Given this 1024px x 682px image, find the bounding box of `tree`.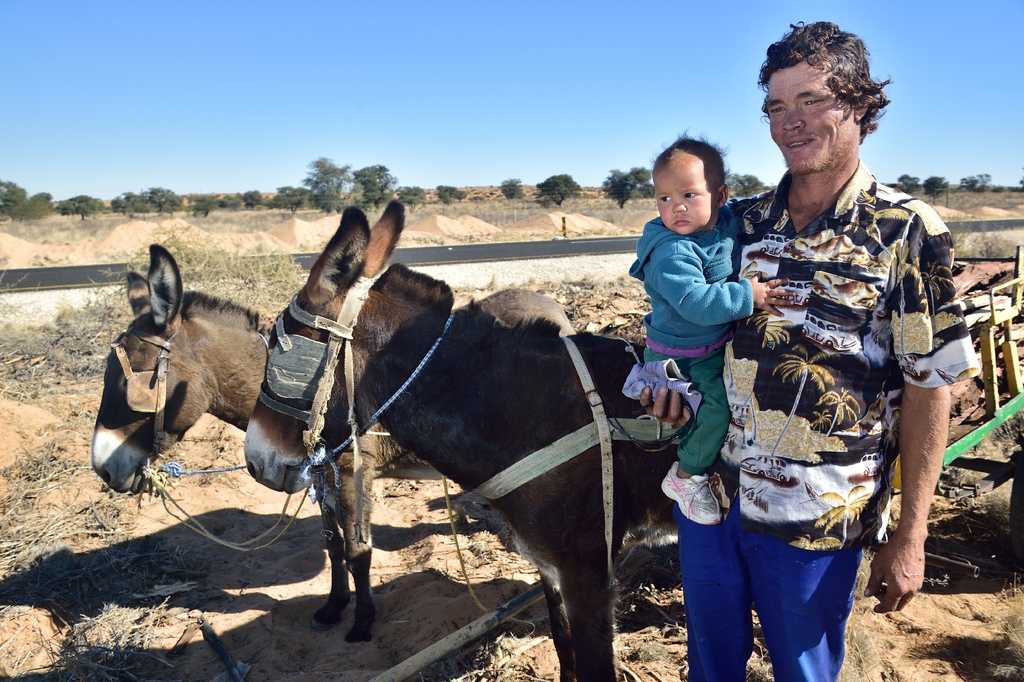
<bbox>600, 161, 650, 211</bbox>.
